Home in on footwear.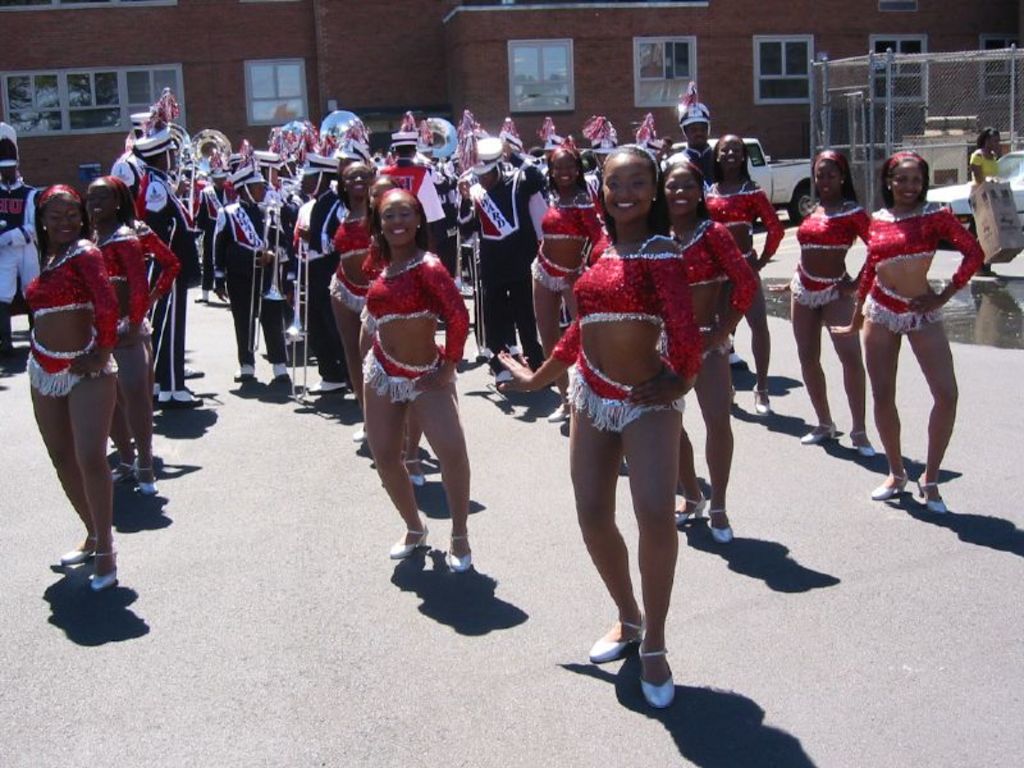
Homed in at x1=576 y1=620 x2=695 y2=723.
